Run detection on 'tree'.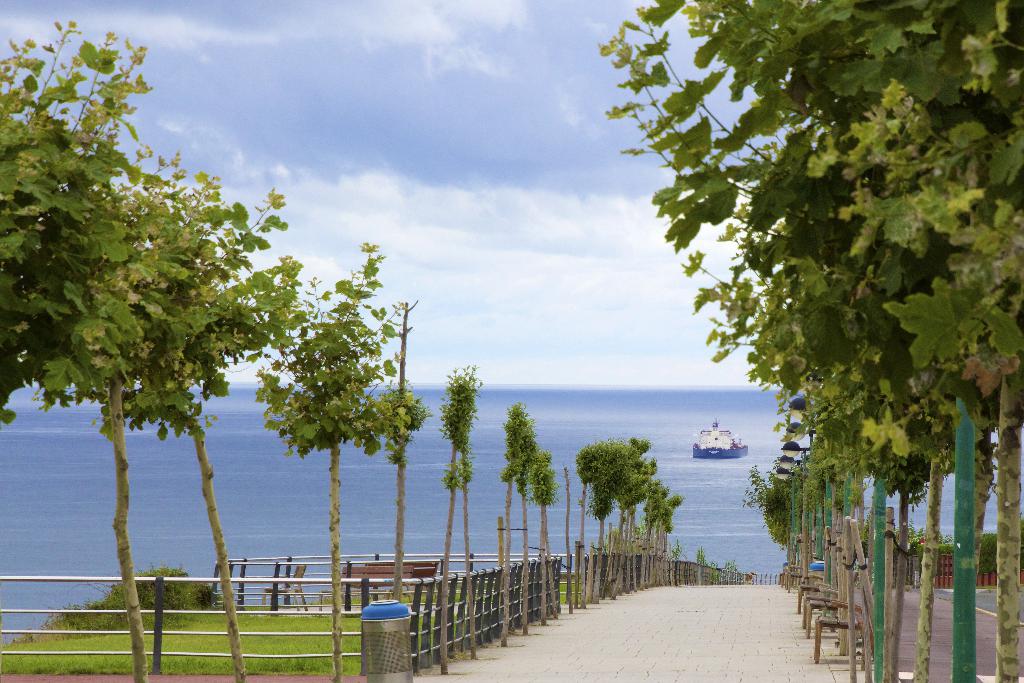
Result: pyautogui.locateOnScreen(497, 399, 519, 647).
